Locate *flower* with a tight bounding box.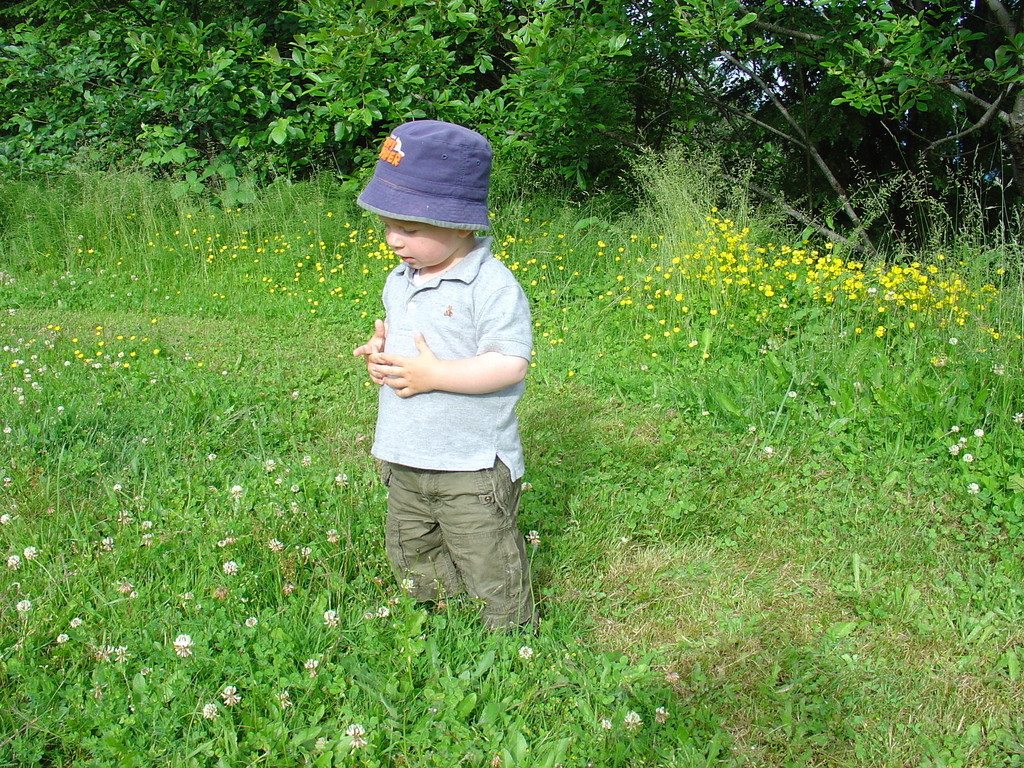
[left=17, top=596, right=31, bottom=610].
